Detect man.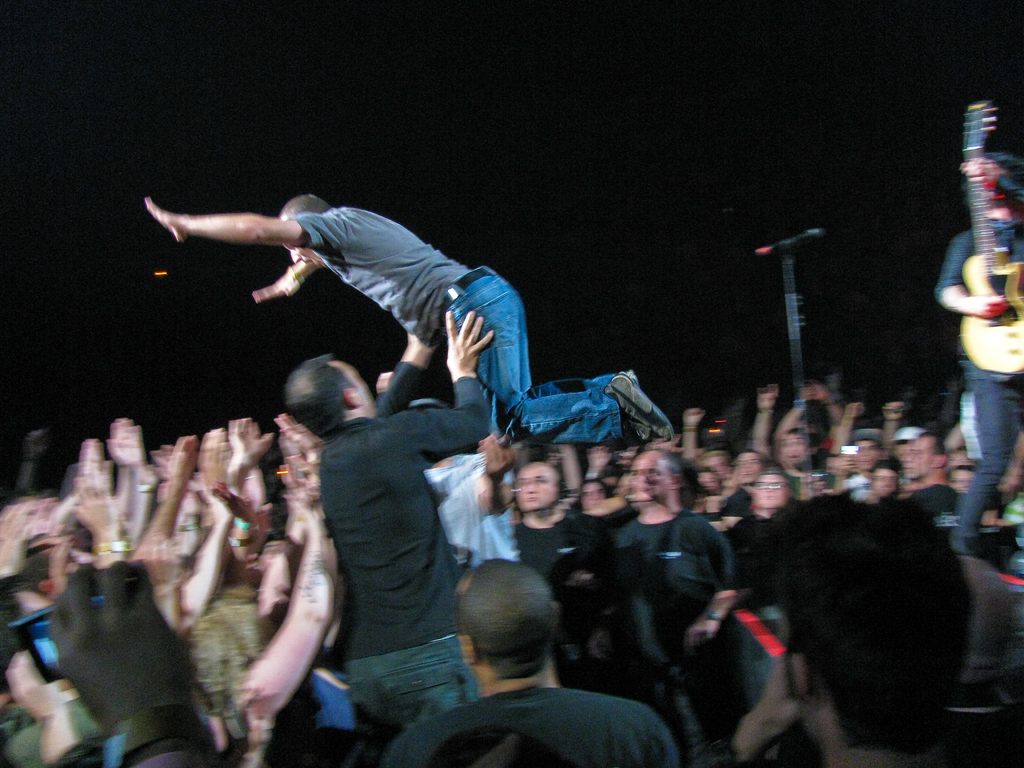
Detected at crop(287, 309, 497, 733).
